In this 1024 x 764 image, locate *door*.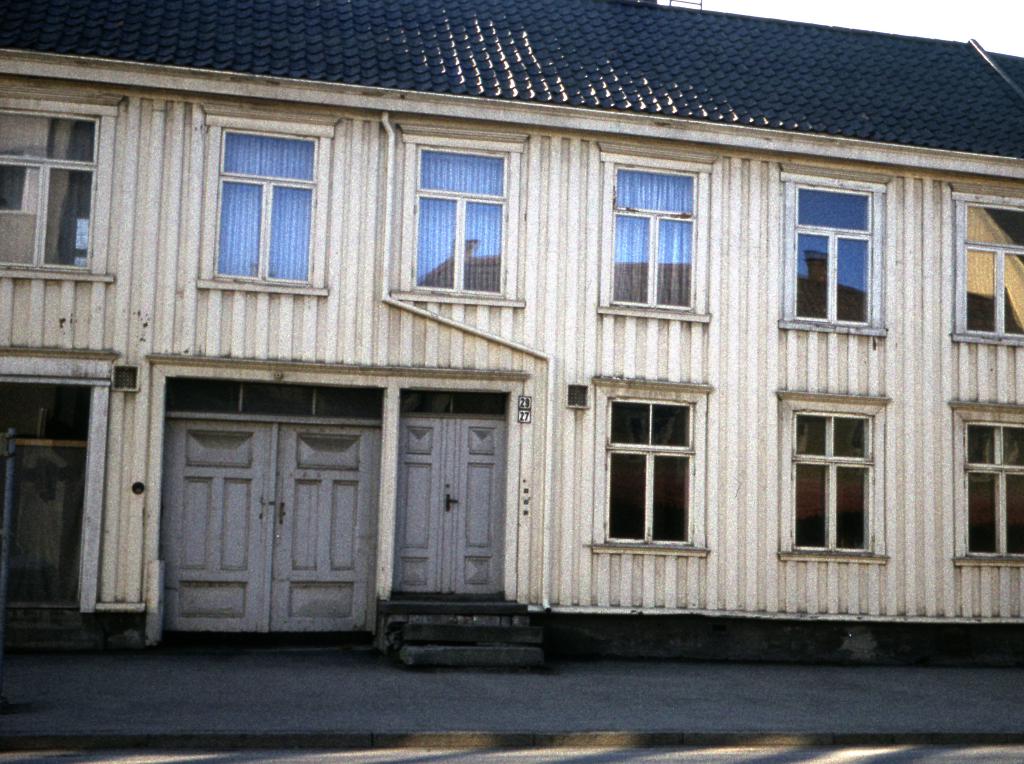
Bounding box: Rect(397, 416, 508, 596).
